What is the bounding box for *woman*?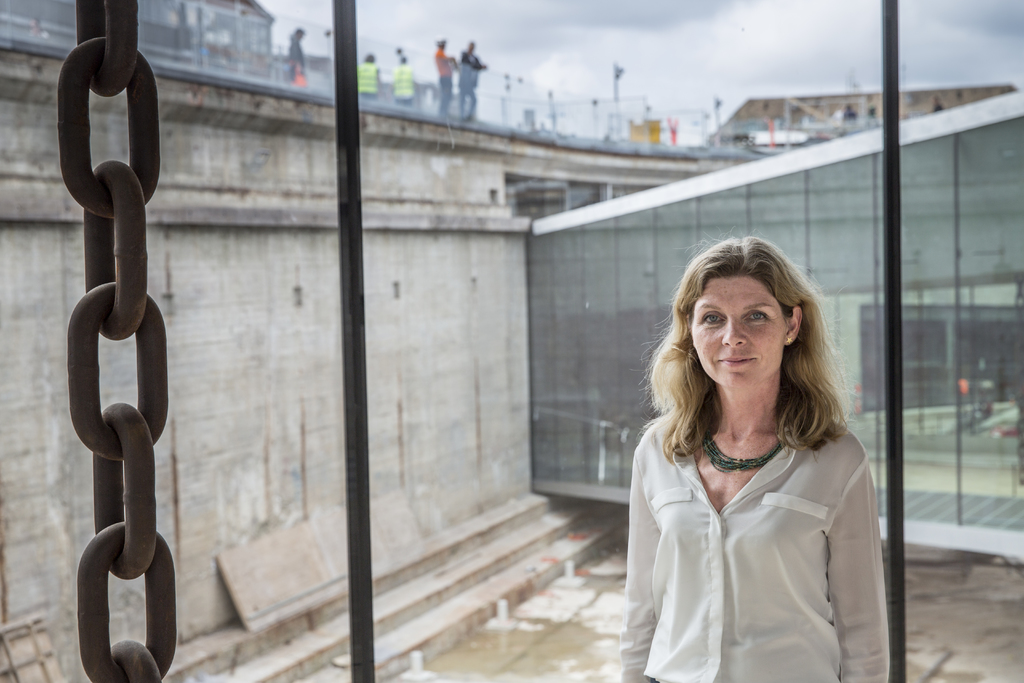
<box>609,233,903,674</box>.
